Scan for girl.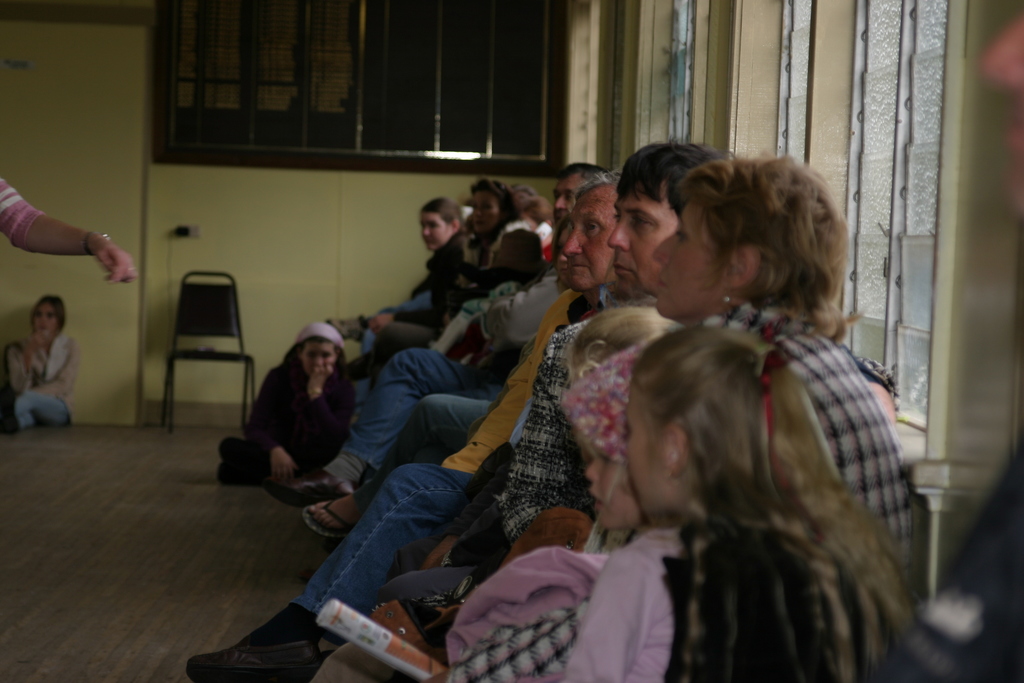
Scan result: region(556, 325, 931, 682).
